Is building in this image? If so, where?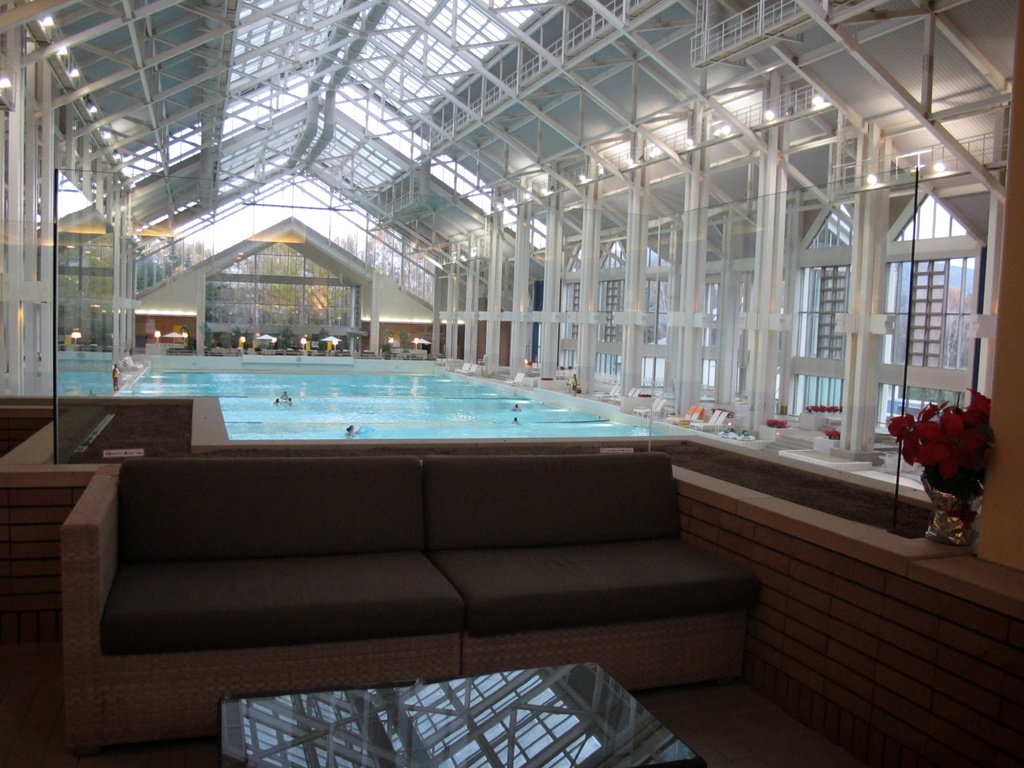
Yes, at BBox(0, 0, 1023, 767).
